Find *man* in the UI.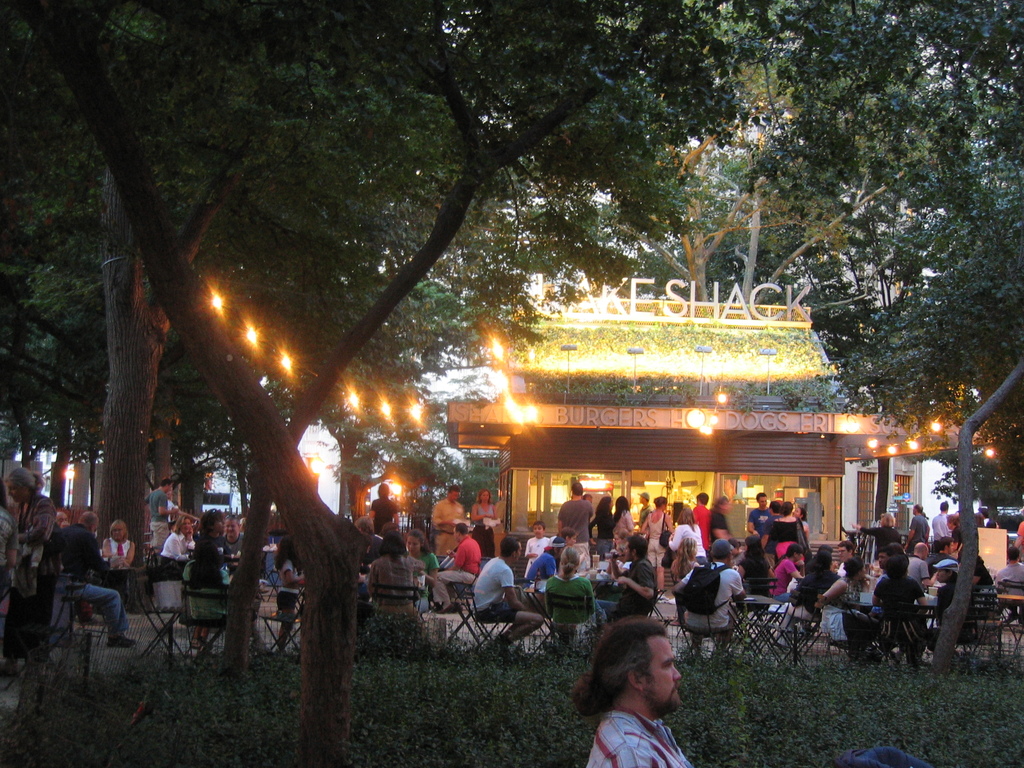
UI element at x1=557, y1=478, x2=594, y2=579.
